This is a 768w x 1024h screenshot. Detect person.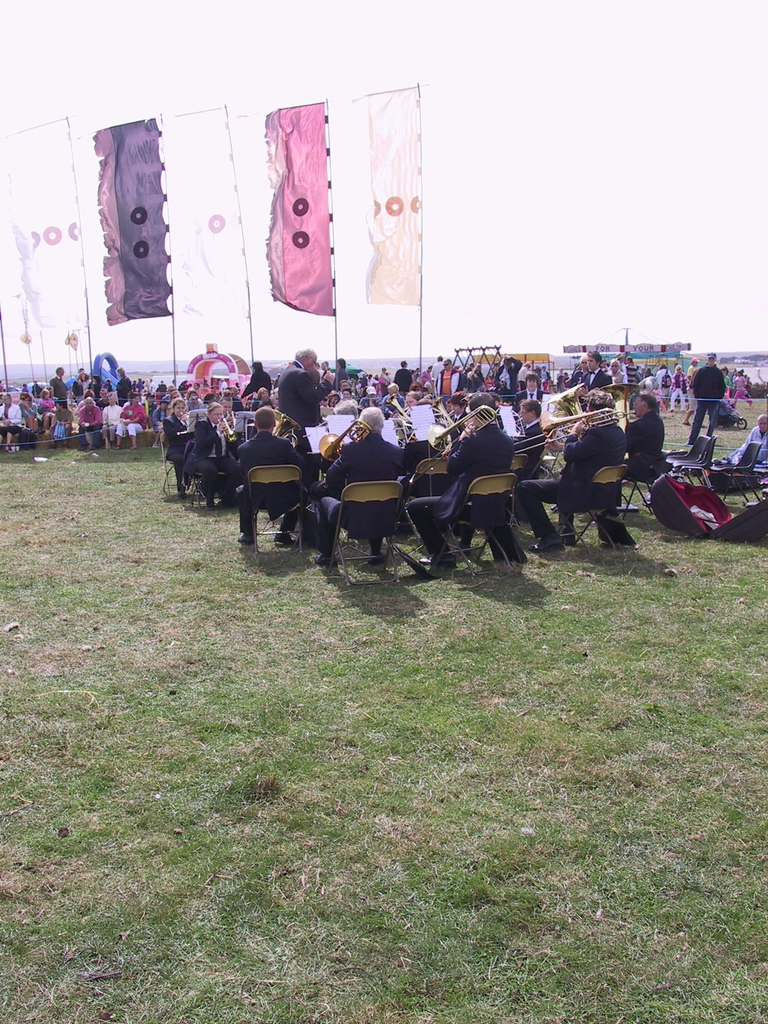
{"x1": 332, "y1": 401, "x2": 358, "y2": 425}.
